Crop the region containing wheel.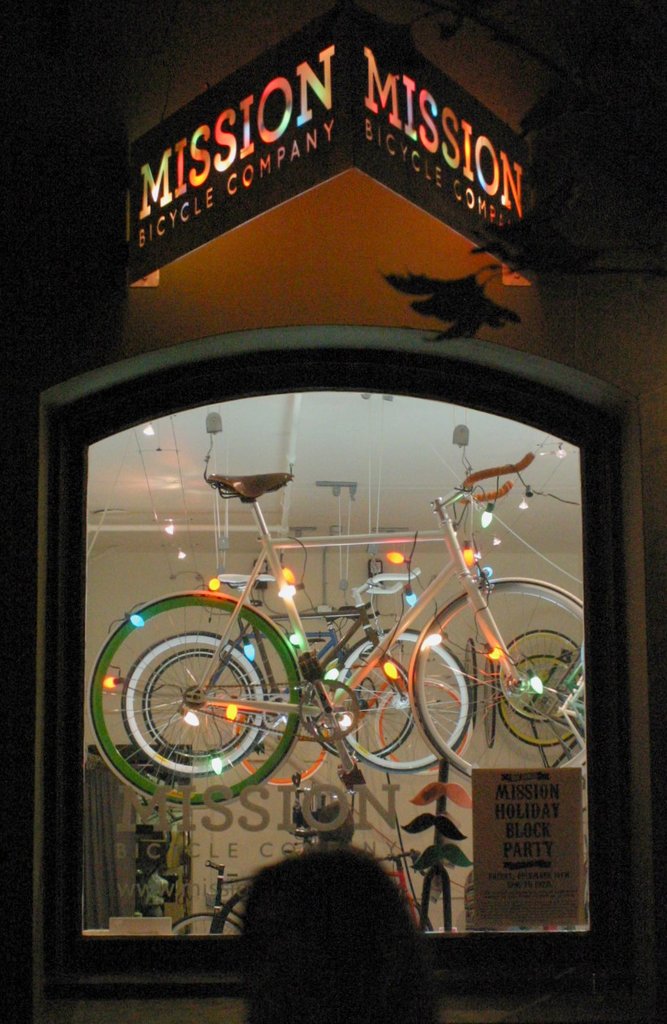
Crop region: select_region(498, 628, 587, 724).
